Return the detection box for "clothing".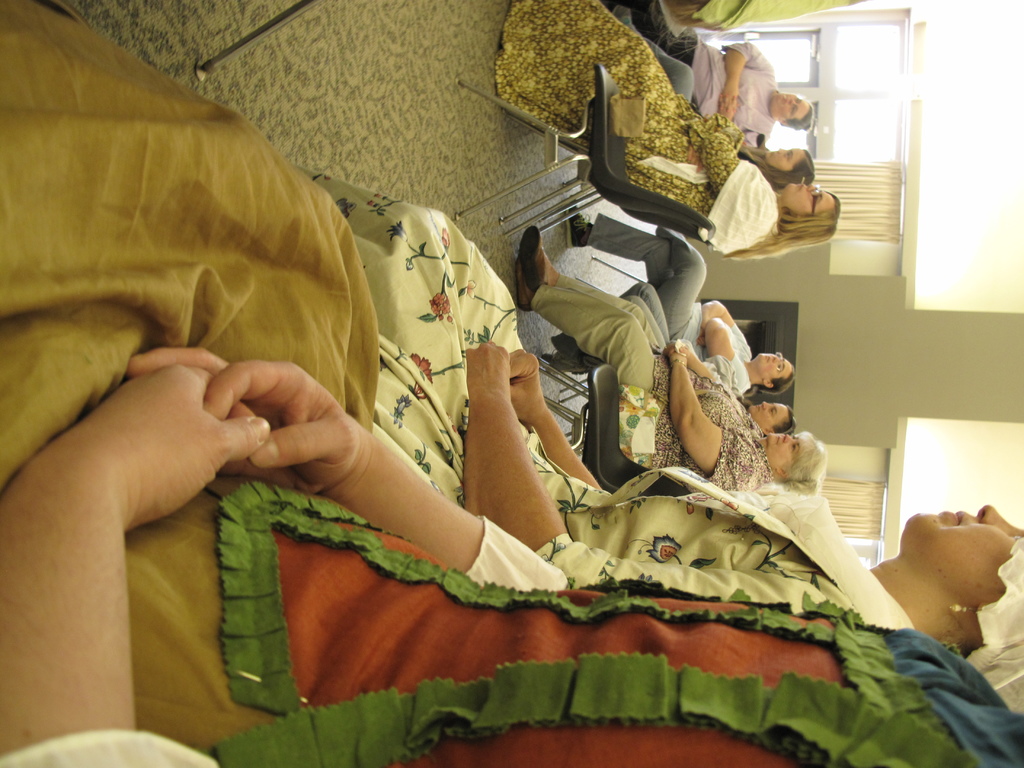
detection(500, 0, 795, 256).
